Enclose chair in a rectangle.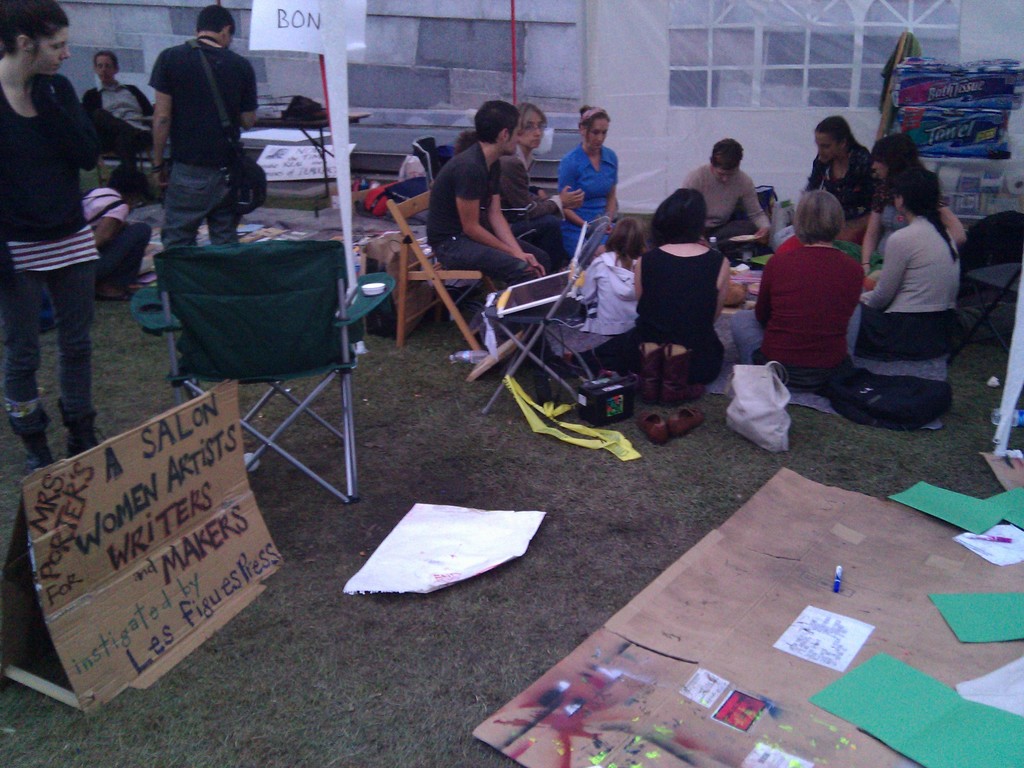
rect(380, 175, 495, 352).
